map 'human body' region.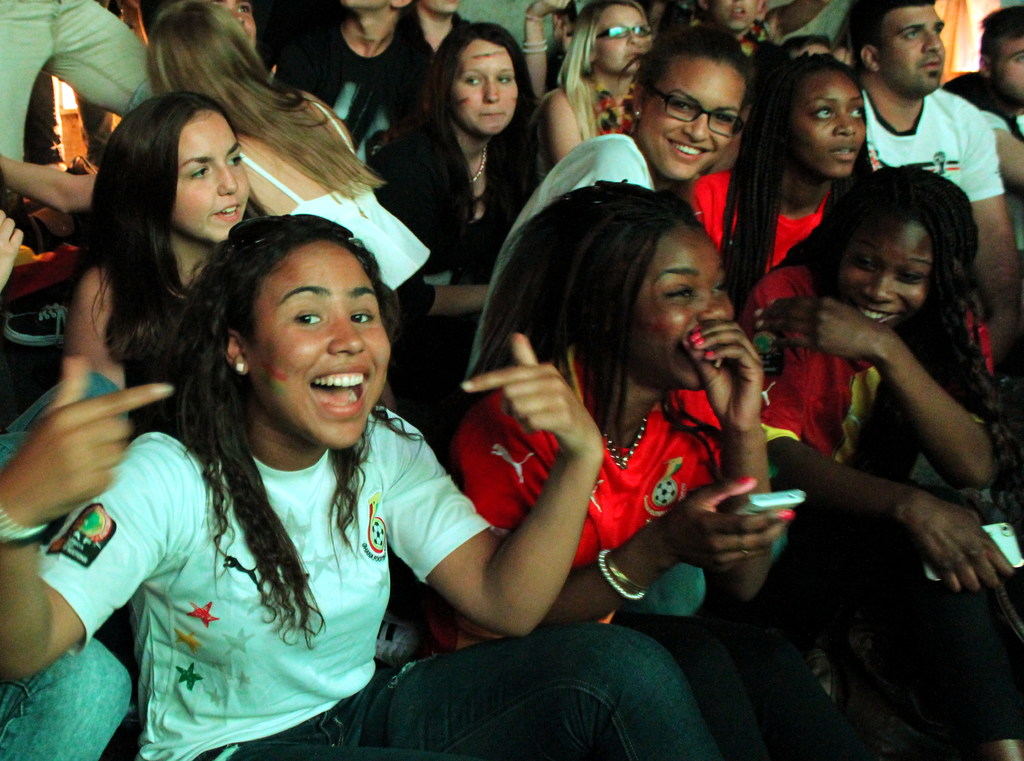
Mapped to 364,0,471,132.
